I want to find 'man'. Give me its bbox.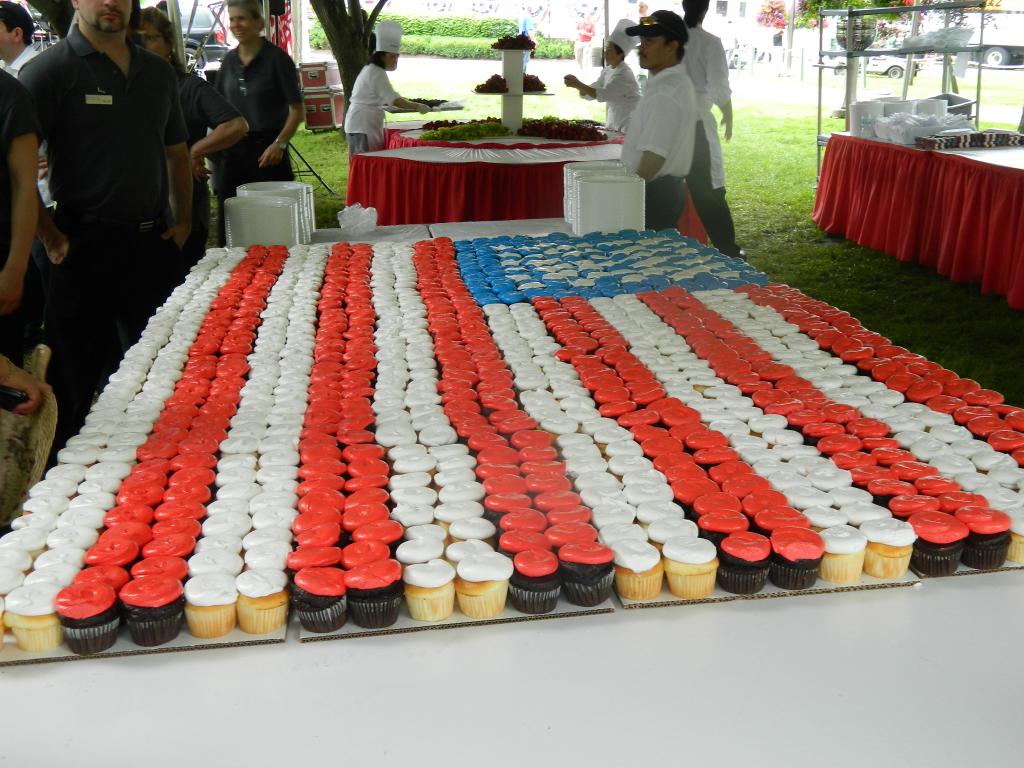
rect(622, 8, 694, 227).
